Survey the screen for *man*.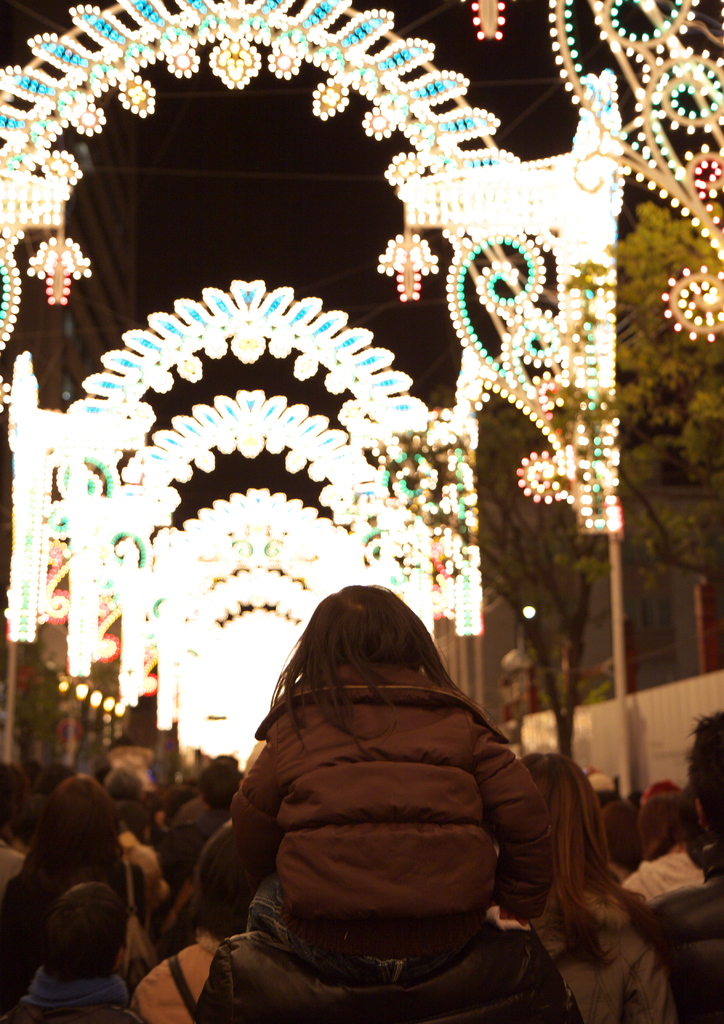
Survey found: box=[640, 708, 723, 1023].
